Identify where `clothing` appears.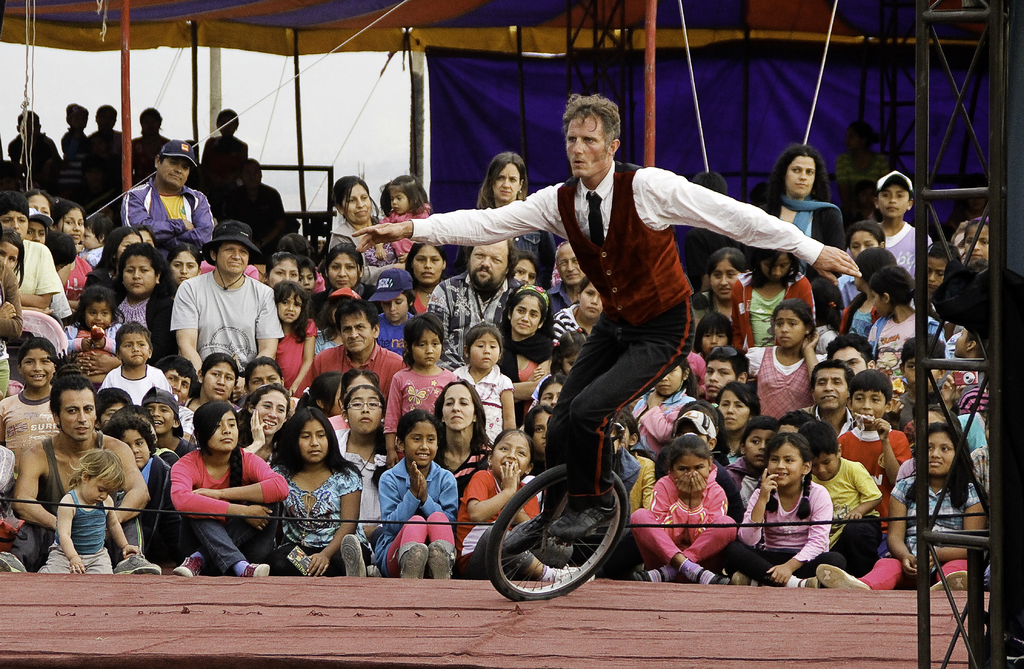
Appears at (x1=114, y1=289, x2=168, y2=360).
